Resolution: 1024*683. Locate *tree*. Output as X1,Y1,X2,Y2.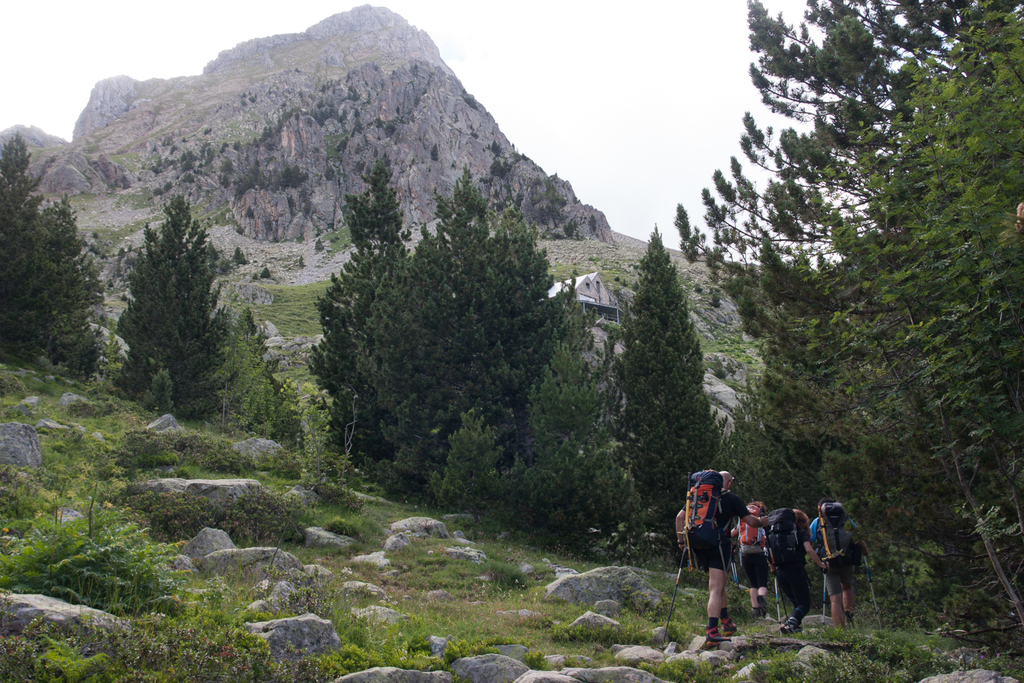
0,136,123,402.
